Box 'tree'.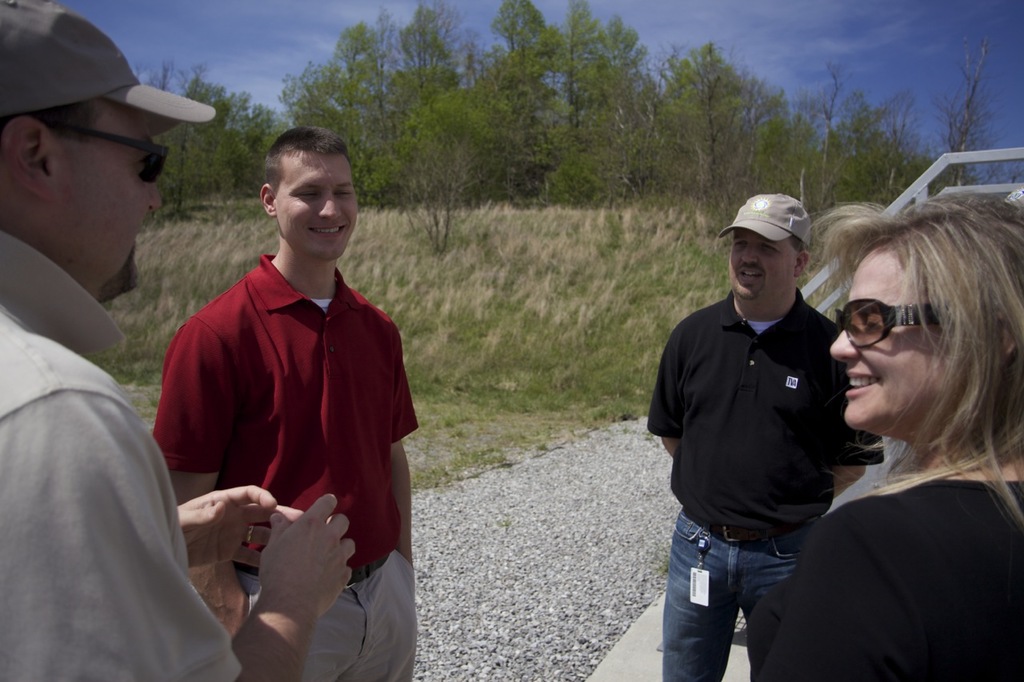
[x1=551, y1=0, x2=643, y2=205].
